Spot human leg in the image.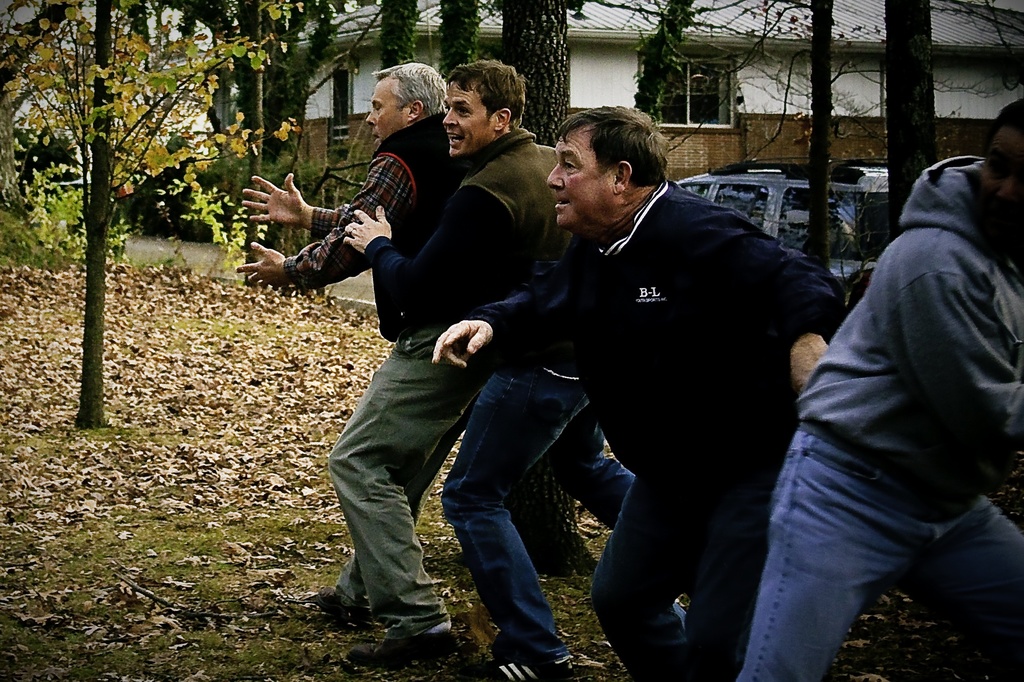
human leg found at bbox=[445, 401, 569, 672].
